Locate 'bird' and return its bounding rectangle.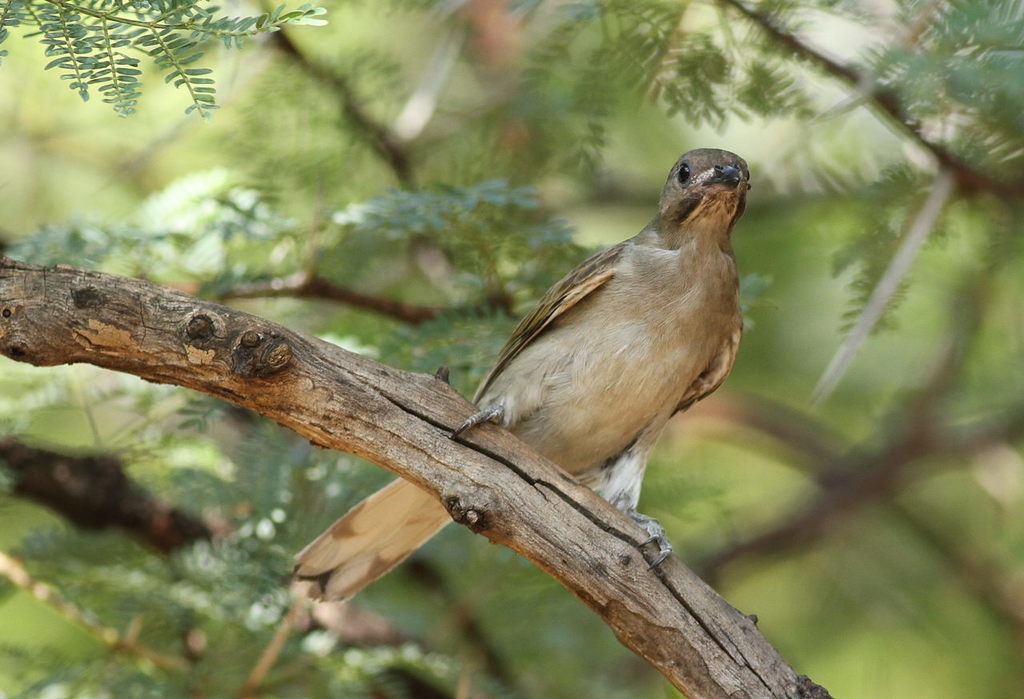
<box>282,143,741,613</box>.
